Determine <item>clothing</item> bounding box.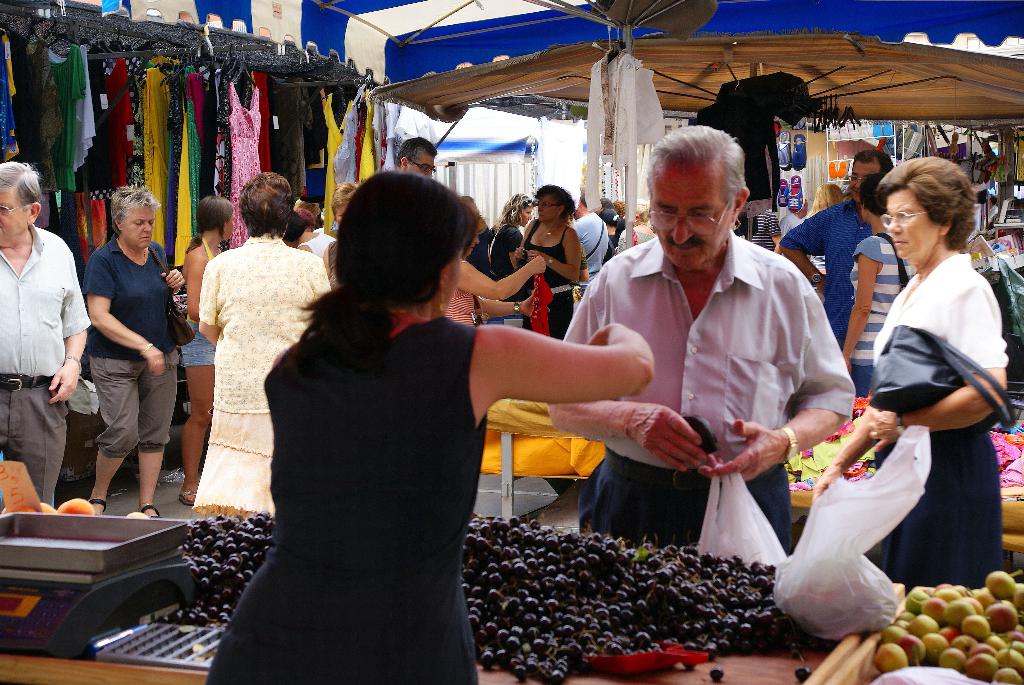
Determined: bbox(778, 195, 869, 342).
